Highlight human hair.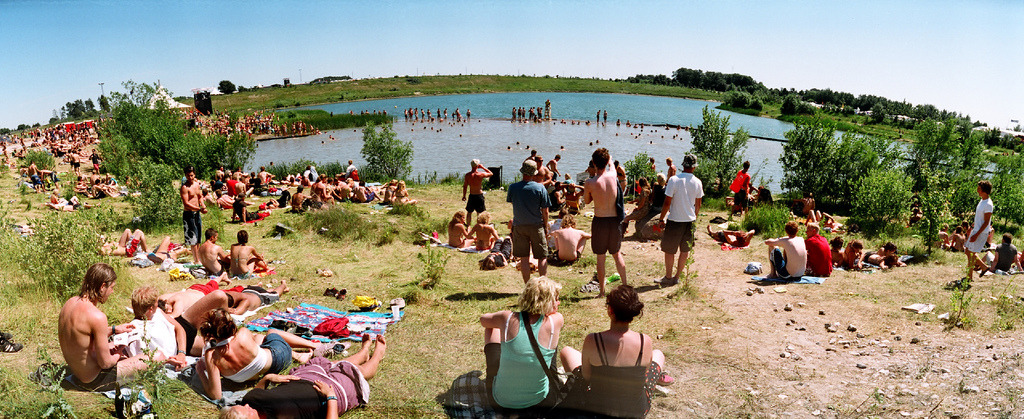
Highlighted region: 324 173 367 190.
